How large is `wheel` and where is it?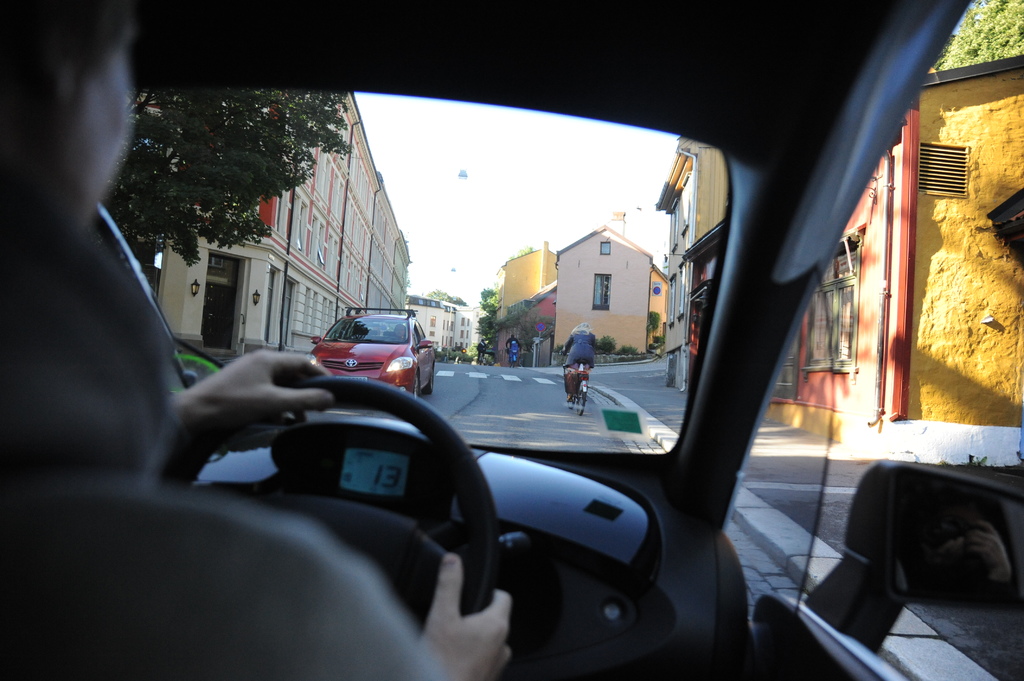
Bounding box: <box>425,367,436,396</box>.
